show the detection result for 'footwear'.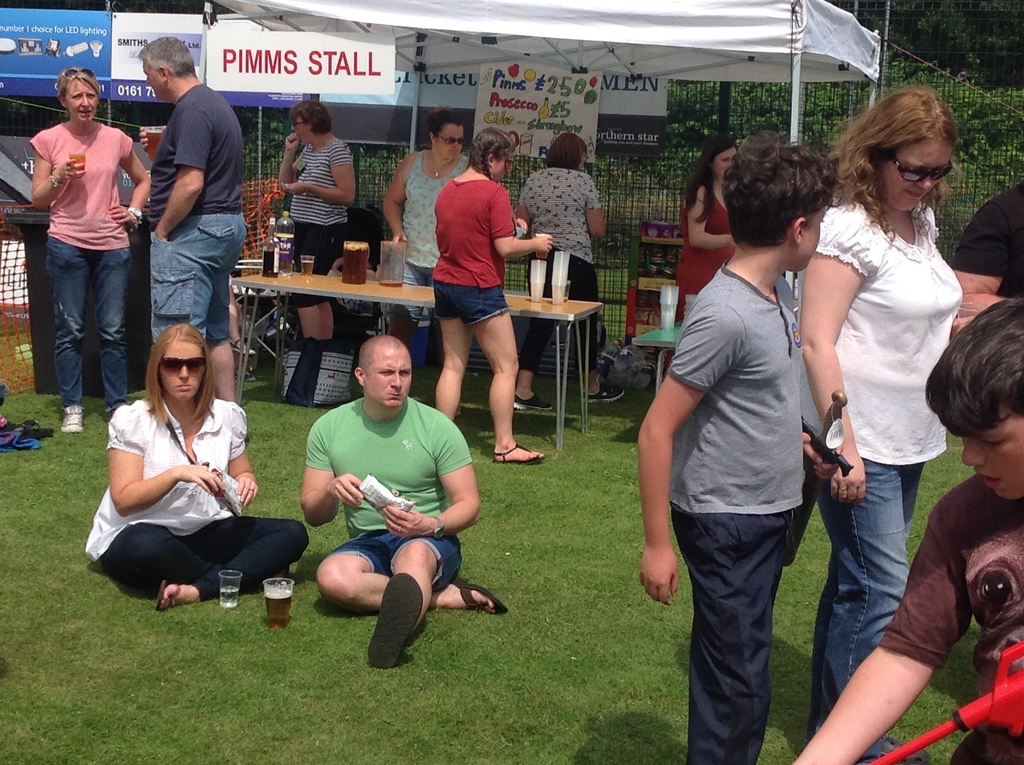
(513,393,552,413).
